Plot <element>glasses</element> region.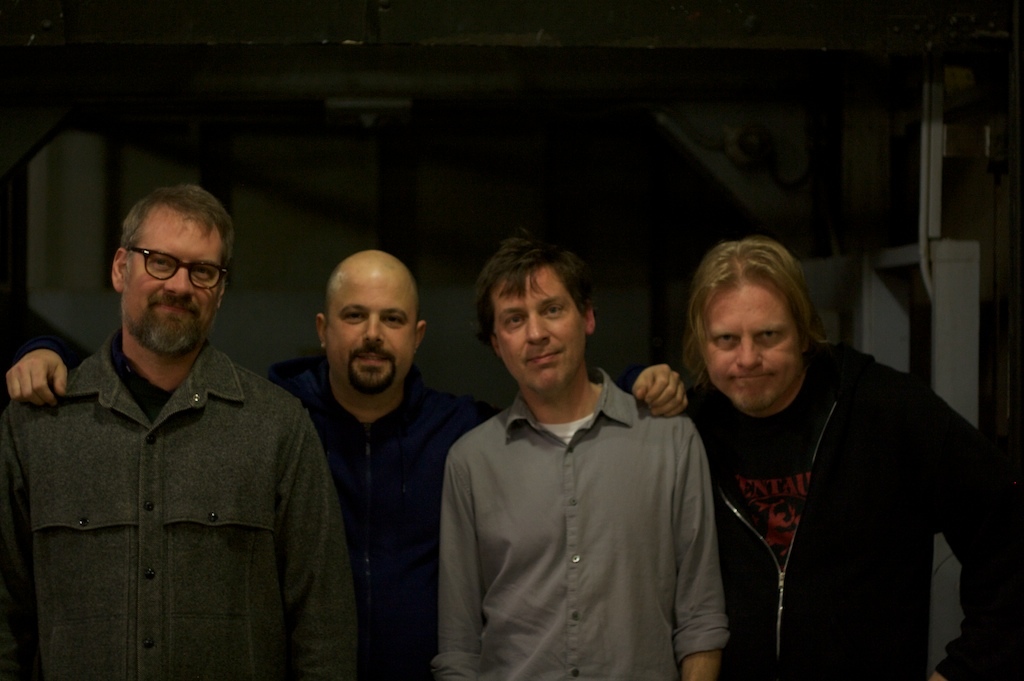
Plotted at x1=101, y1=241, x2=218, y2=290.
